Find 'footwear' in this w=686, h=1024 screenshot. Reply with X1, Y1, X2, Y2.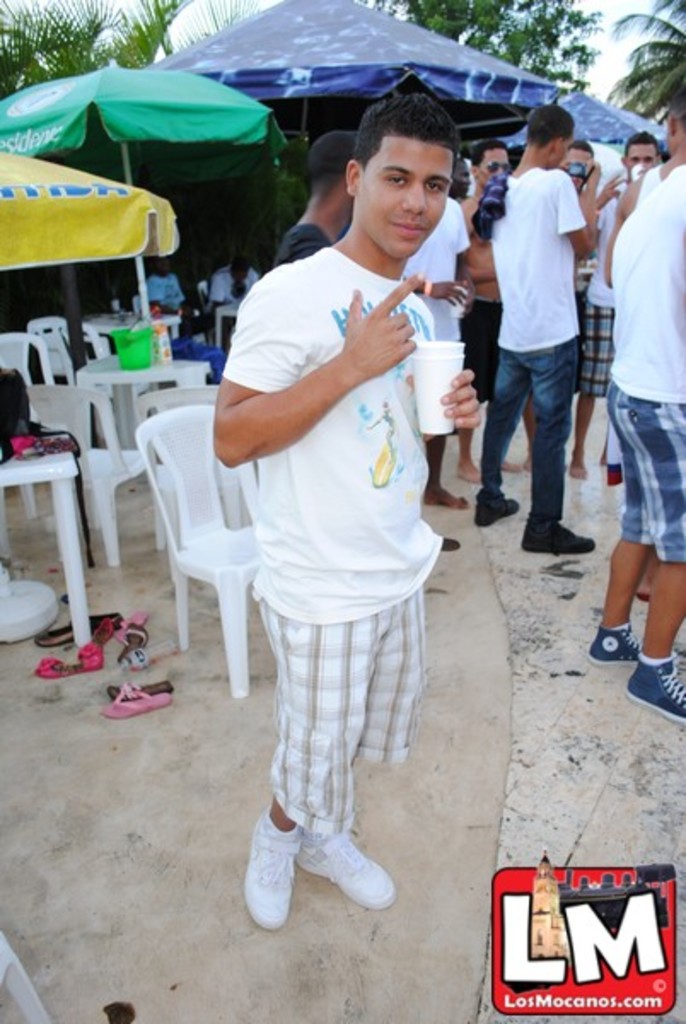
31, 606, 109, 645.
